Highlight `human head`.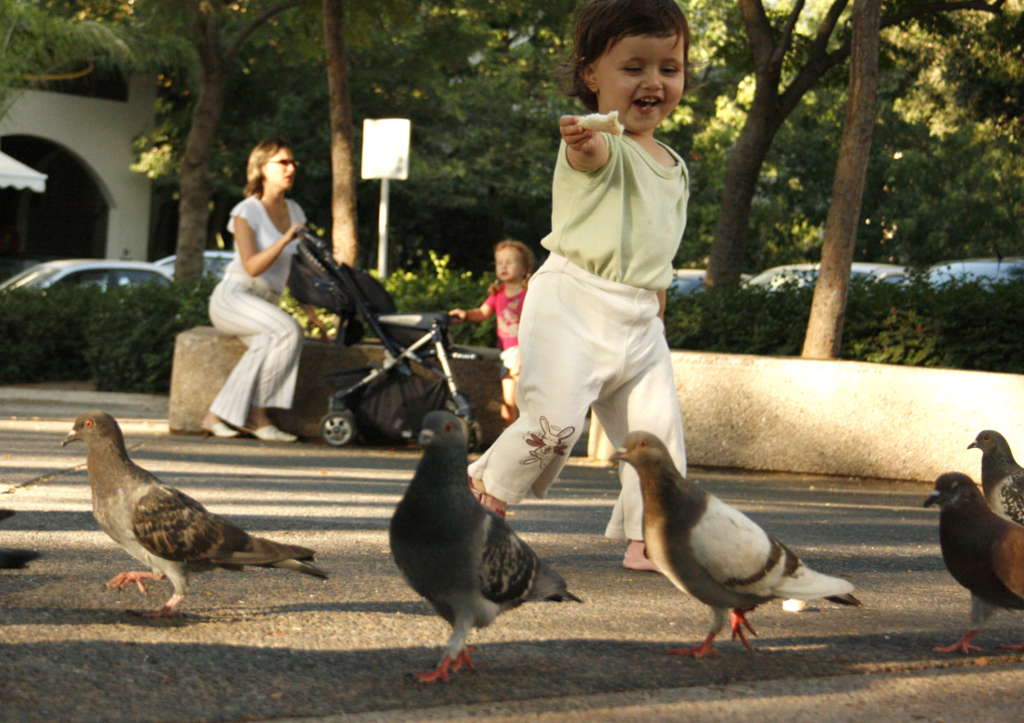
Highlighted region: crop(247, 136, 299, 190).
